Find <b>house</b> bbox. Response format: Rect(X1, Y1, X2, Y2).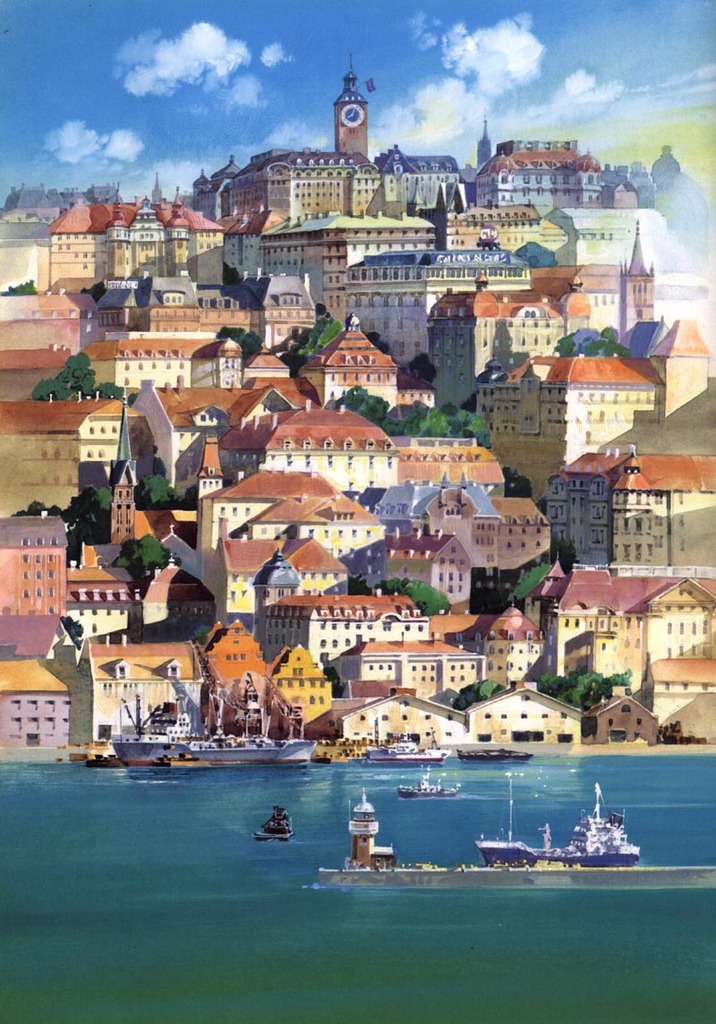
Rect(313, 314, 394, 403).
